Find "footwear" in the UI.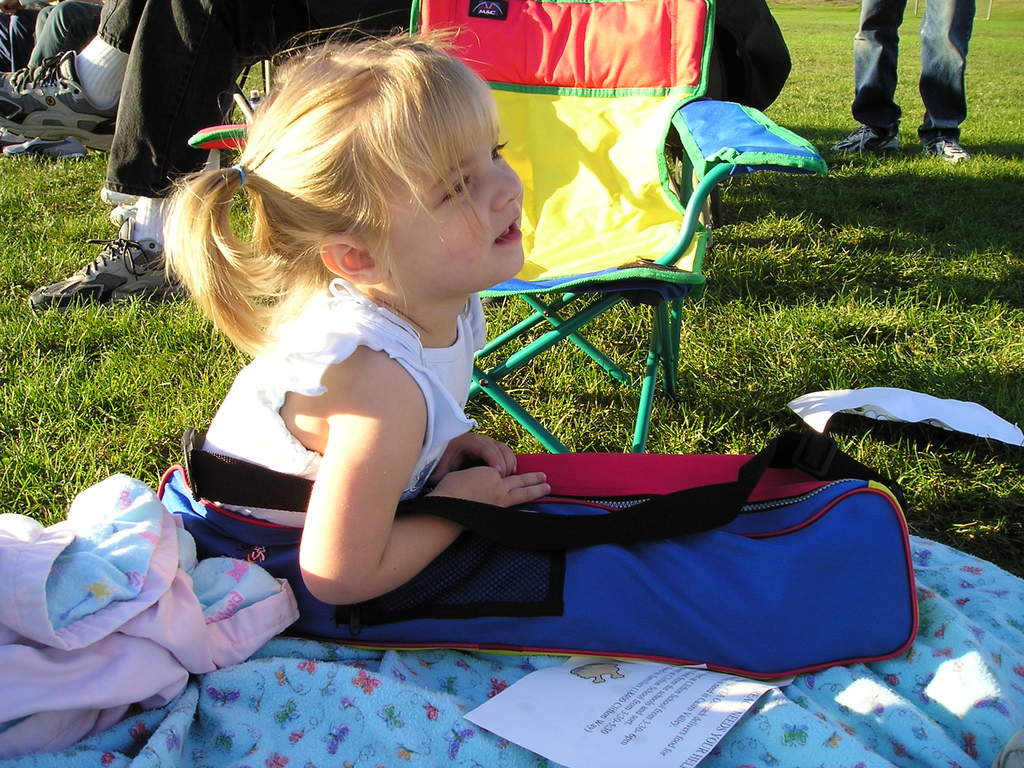
UI element at Rect(0, 126, 35, 143).
